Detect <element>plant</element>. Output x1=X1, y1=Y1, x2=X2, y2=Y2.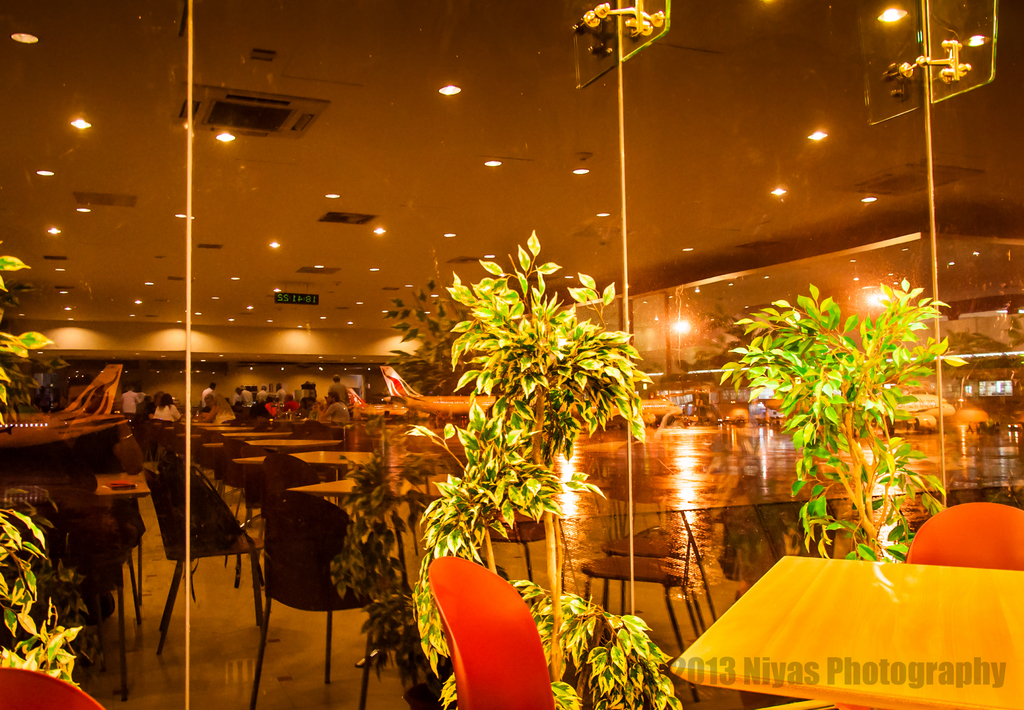
x1=1, y1=463, x2=109, y2=699.
